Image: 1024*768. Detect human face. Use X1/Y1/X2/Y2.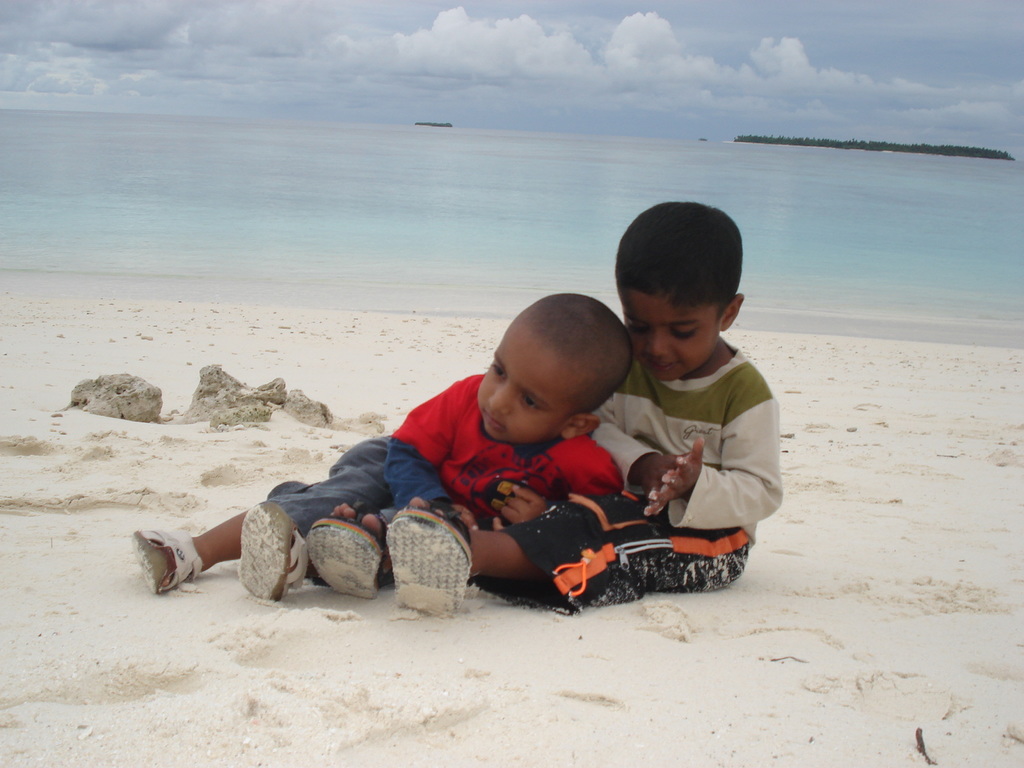
479/321/578/449.
